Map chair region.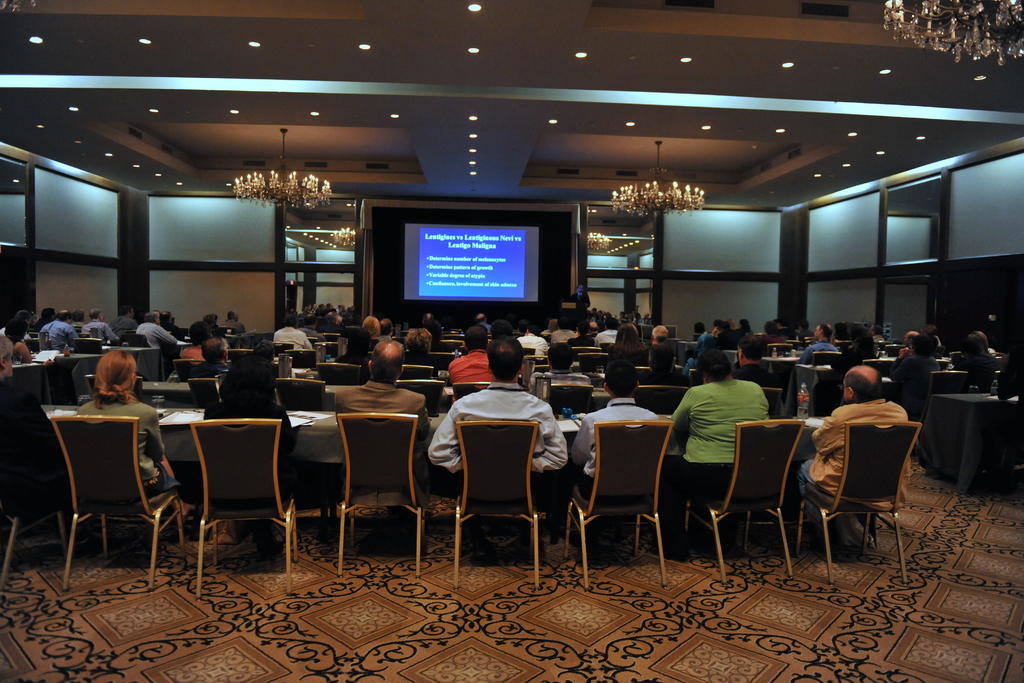
Mapped to Rect(278, 346, 320, 368).
